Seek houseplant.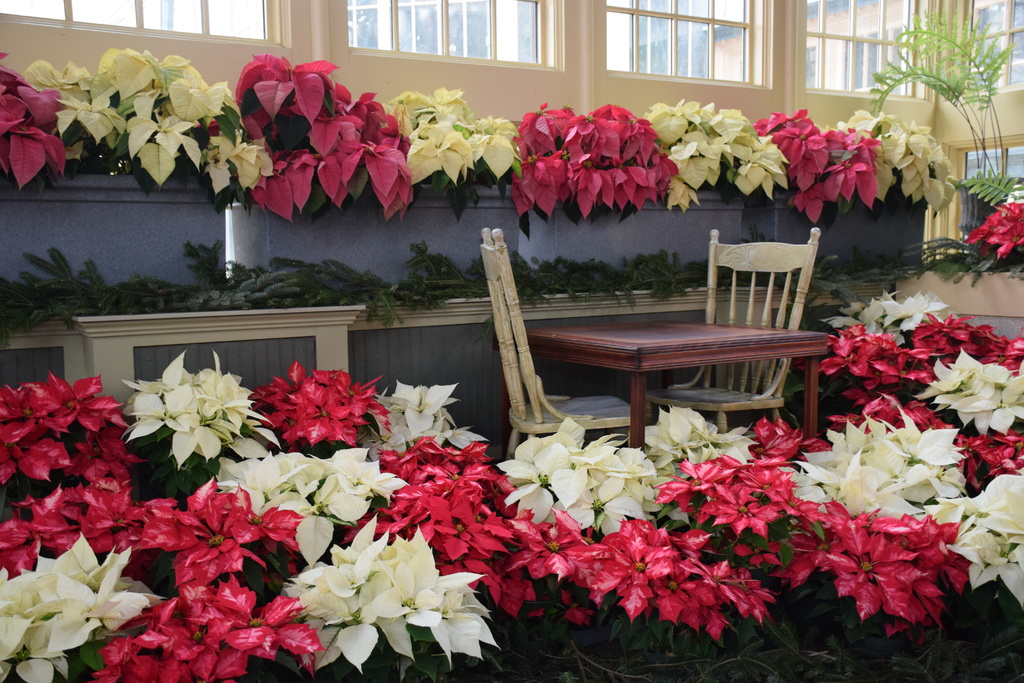
<bbox>853, 195, 1023, 336</bbox>.
